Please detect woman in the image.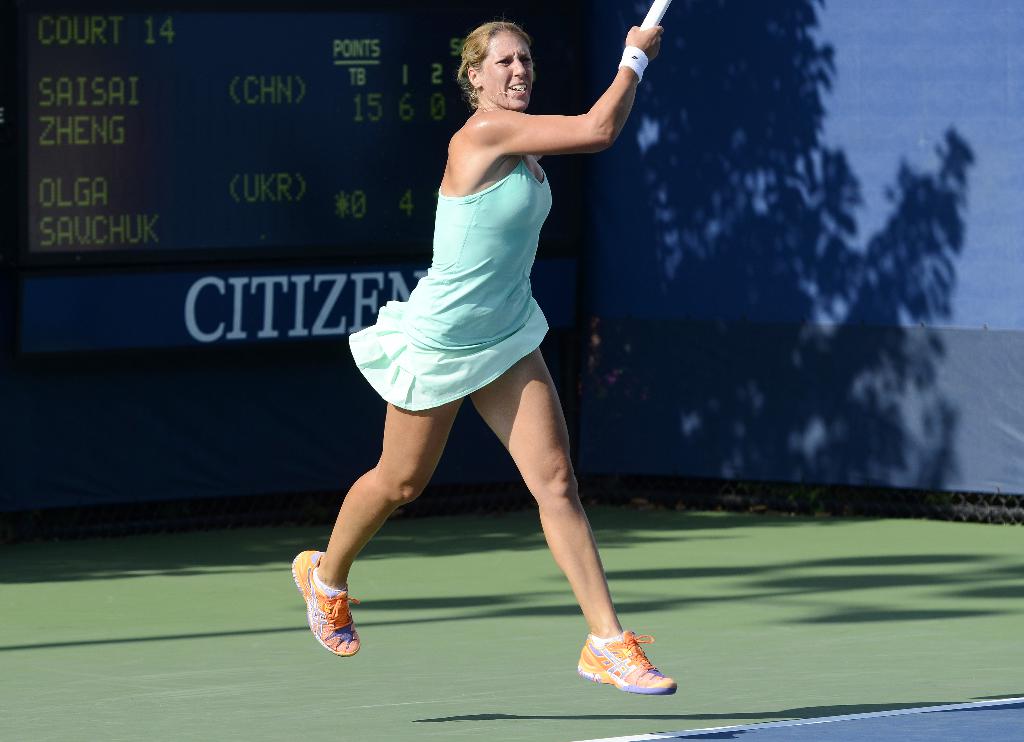
crop(292, 22, 703, 711).
